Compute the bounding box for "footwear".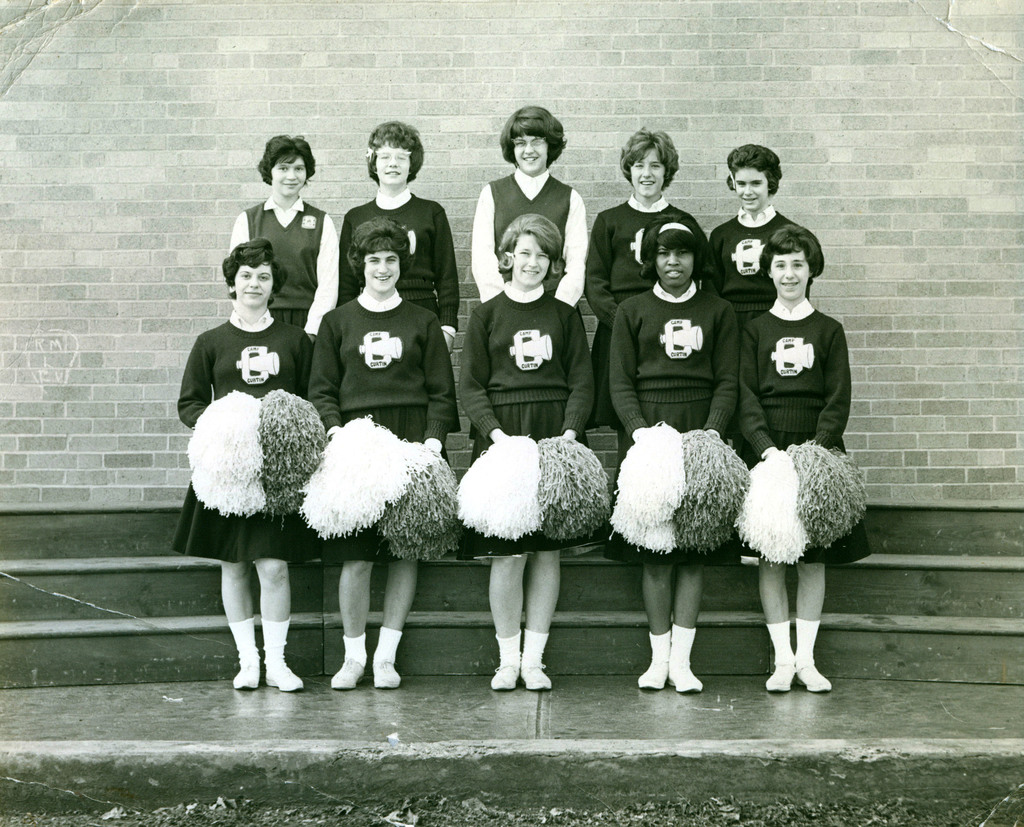
BBox(328, 629, 368, 689).
